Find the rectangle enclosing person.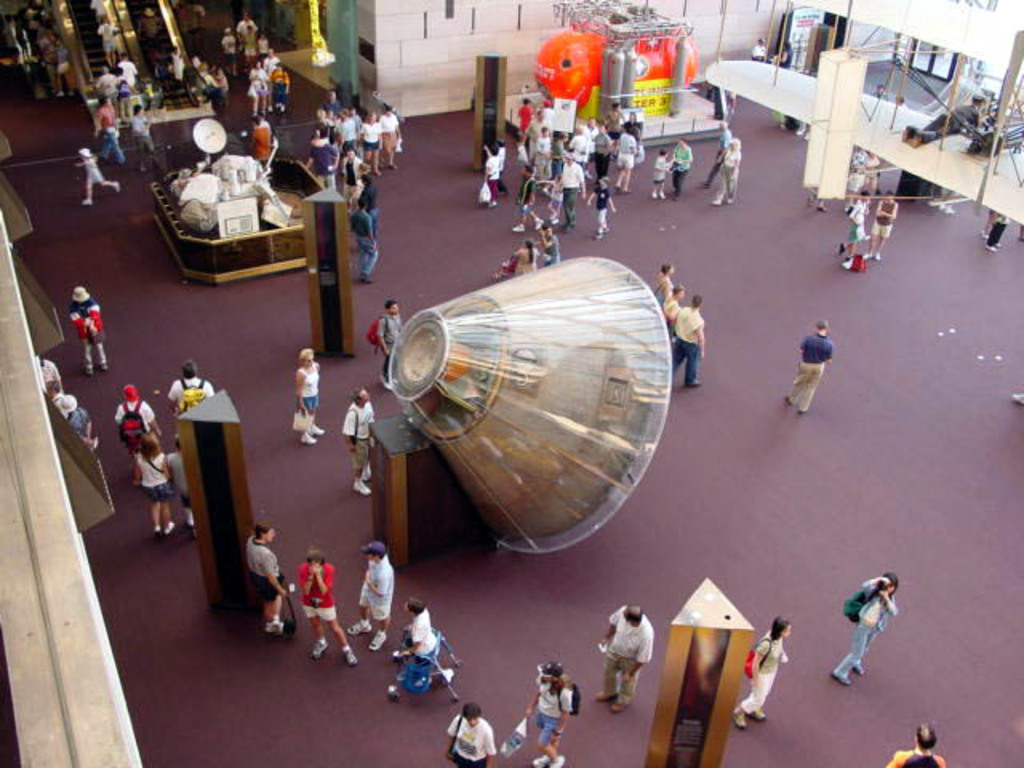
[893,712,949,766].
